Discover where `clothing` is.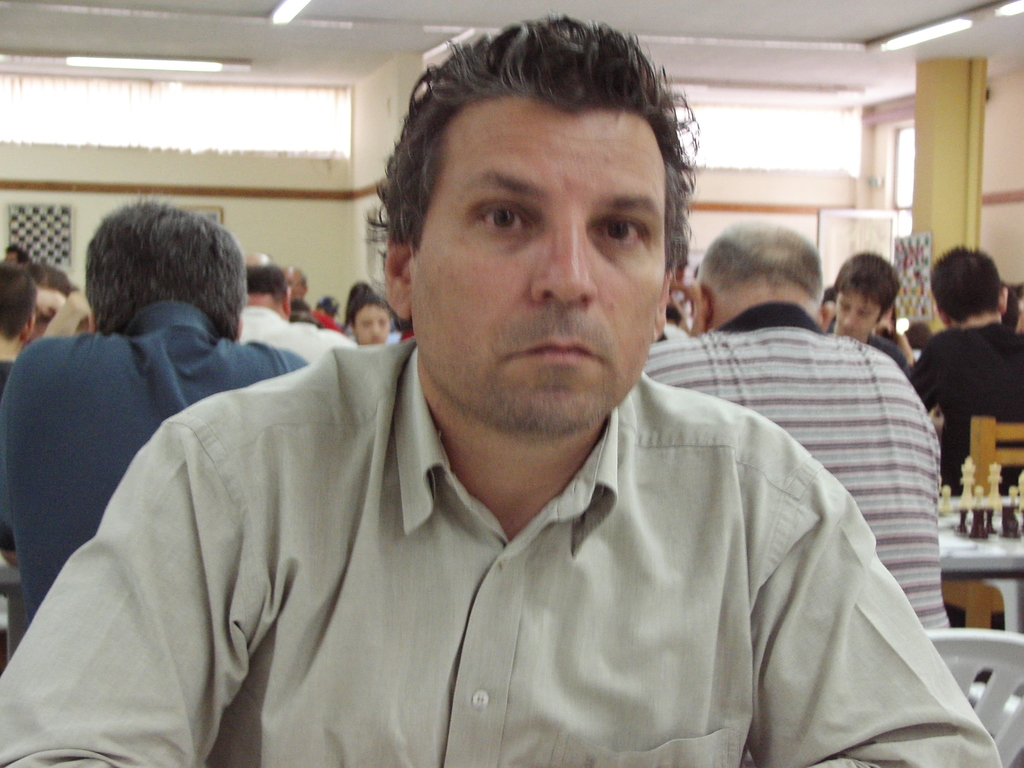
Discovered at 622/305/959/632.
